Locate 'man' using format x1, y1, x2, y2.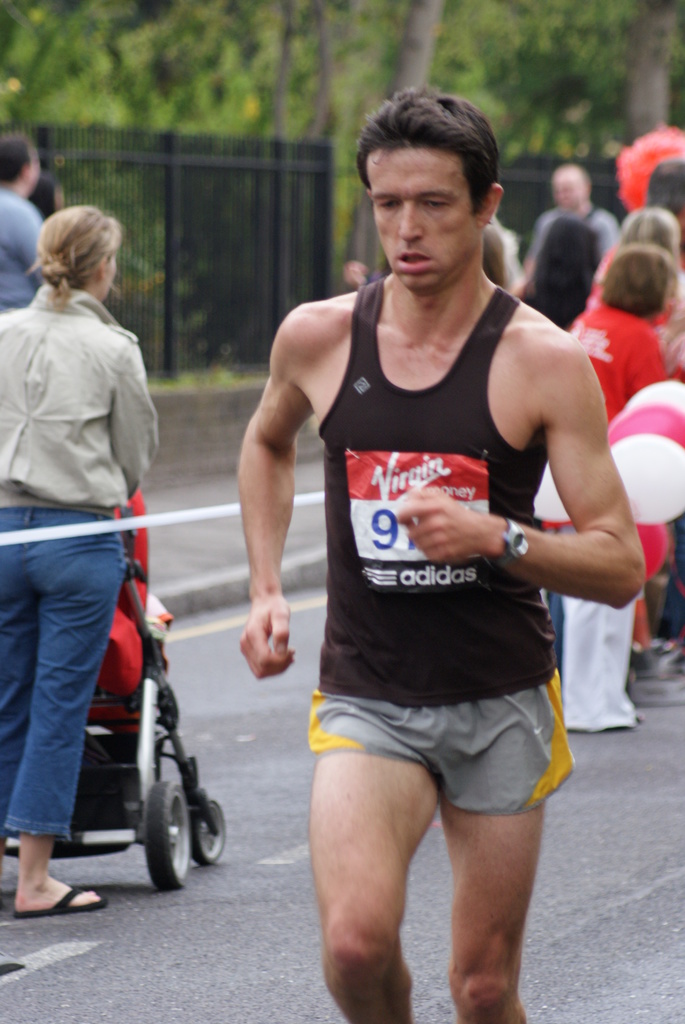
257, 75, 617, 1023.
